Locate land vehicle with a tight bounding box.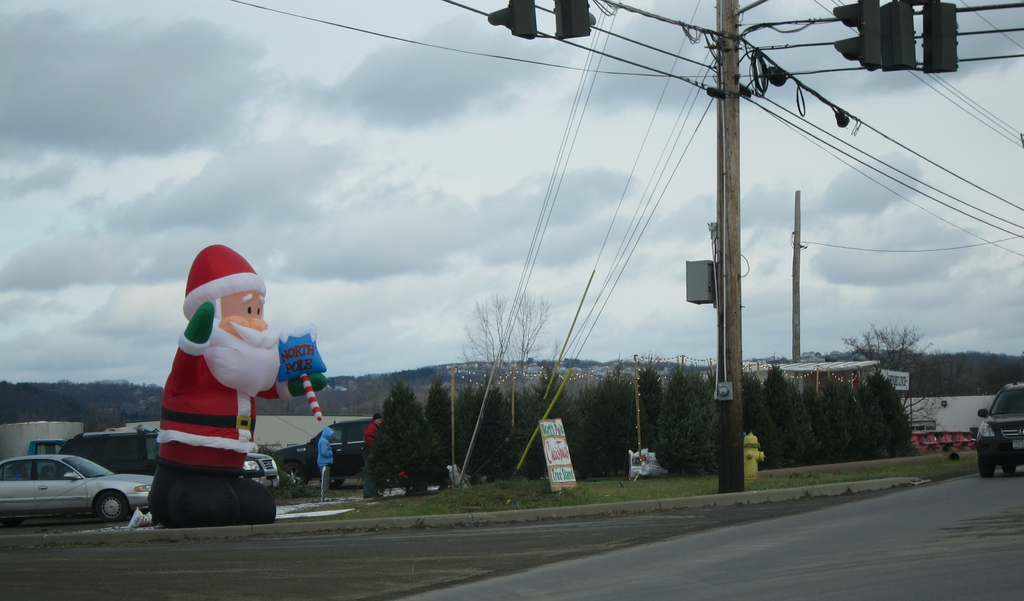
pyautogui.locateOnScreen(60, 432, 278, 492).
